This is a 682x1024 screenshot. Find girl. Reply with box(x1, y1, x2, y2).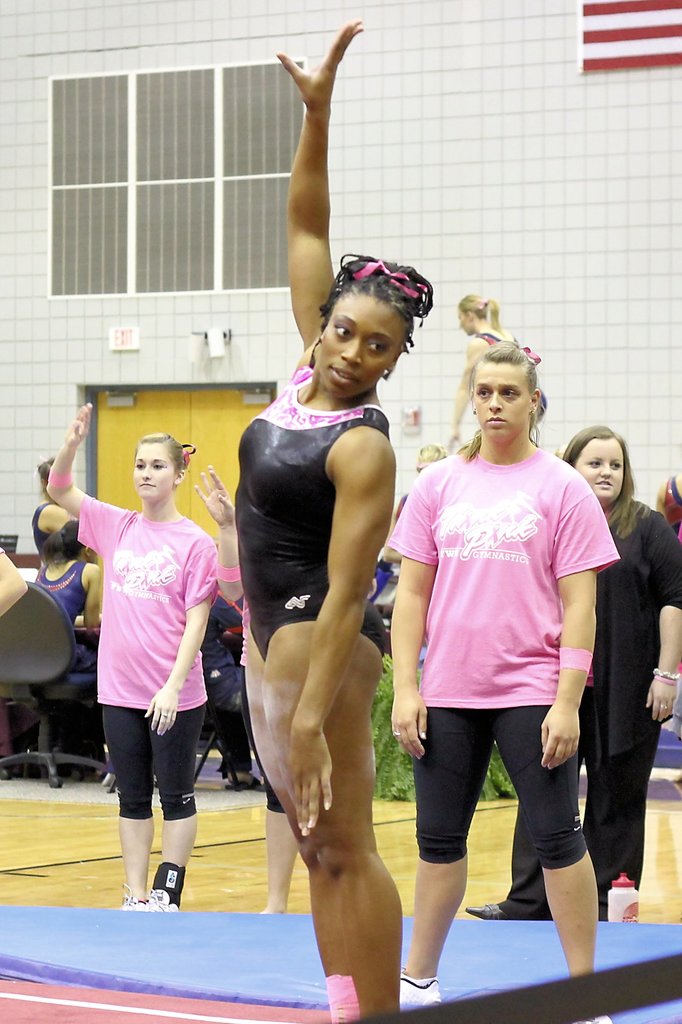
box(234, 22, 440, 1023).
